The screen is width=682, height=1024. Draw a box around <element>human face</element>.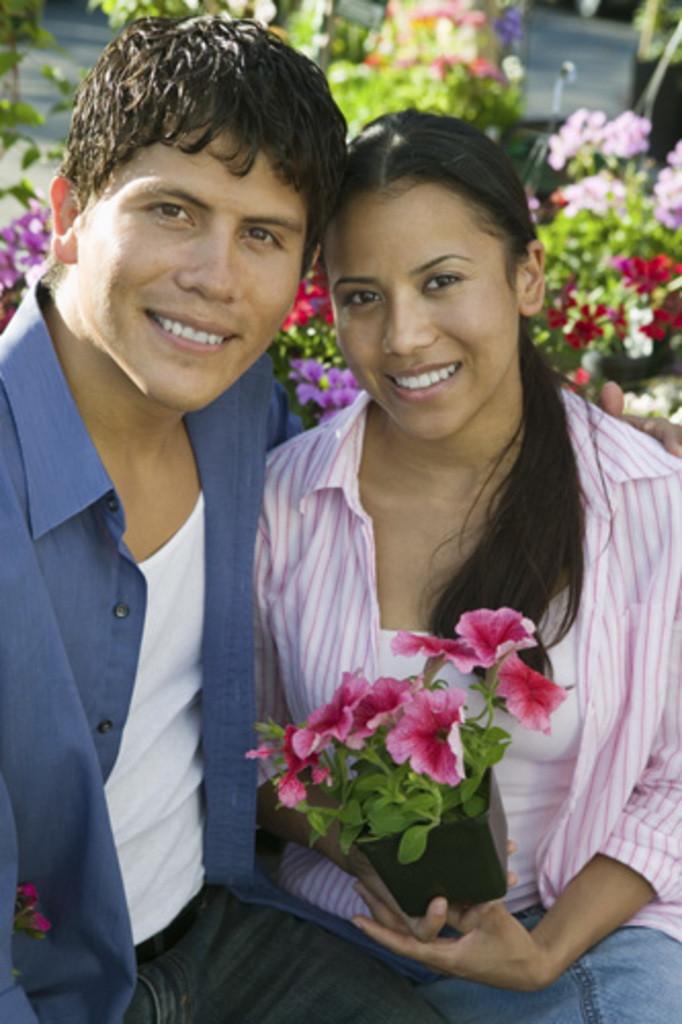
bbox=(76, 129, 305, 408).
